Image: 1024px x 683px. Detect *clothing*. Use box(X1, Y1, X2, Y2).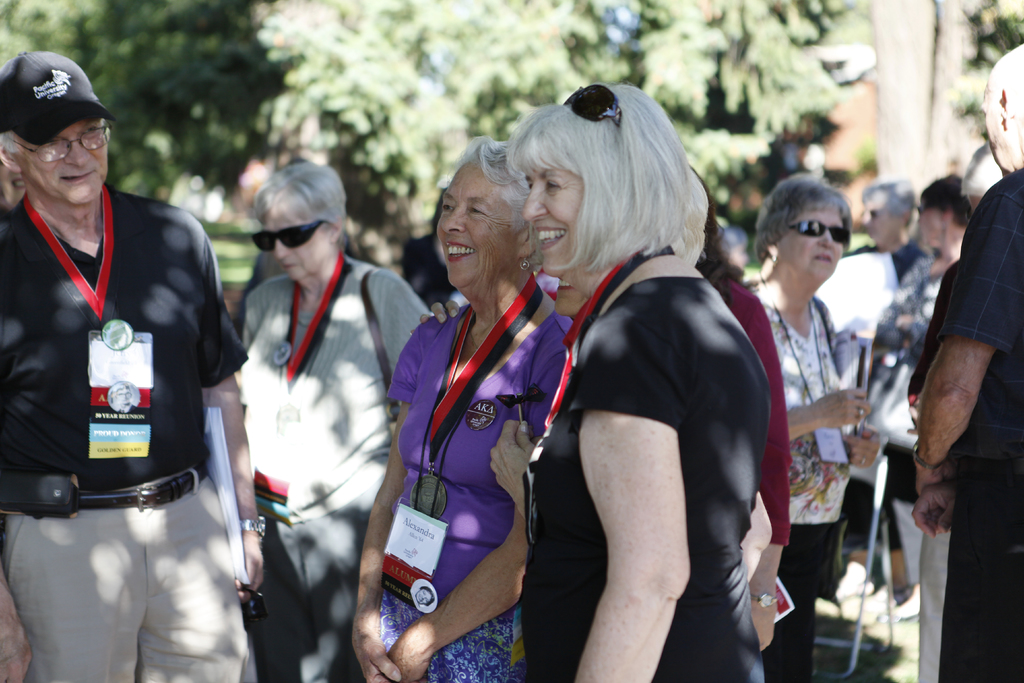
box(522, 275, 770, 682).
